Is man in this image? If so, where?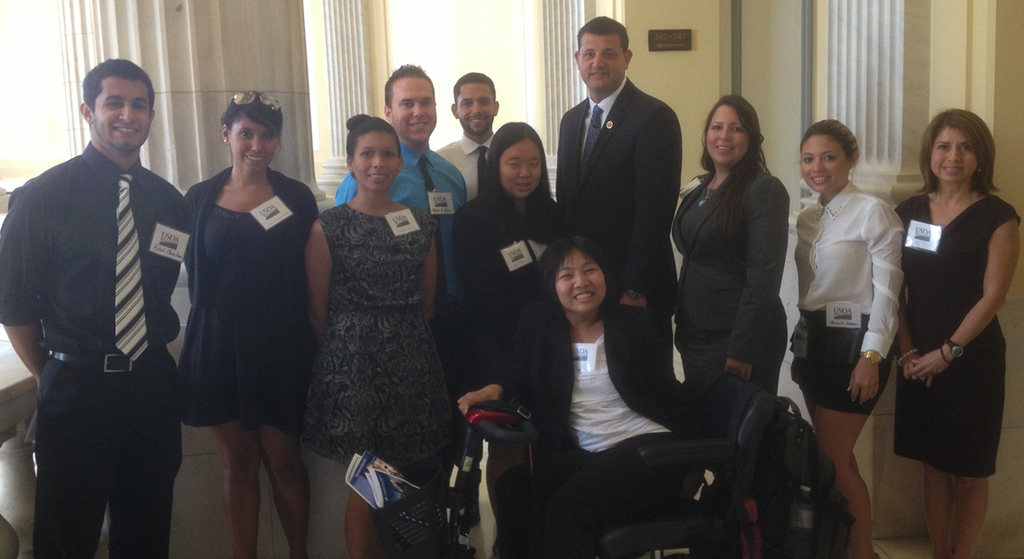
Yes, at <bbox>11, 43, 196, 557</bbox>.
